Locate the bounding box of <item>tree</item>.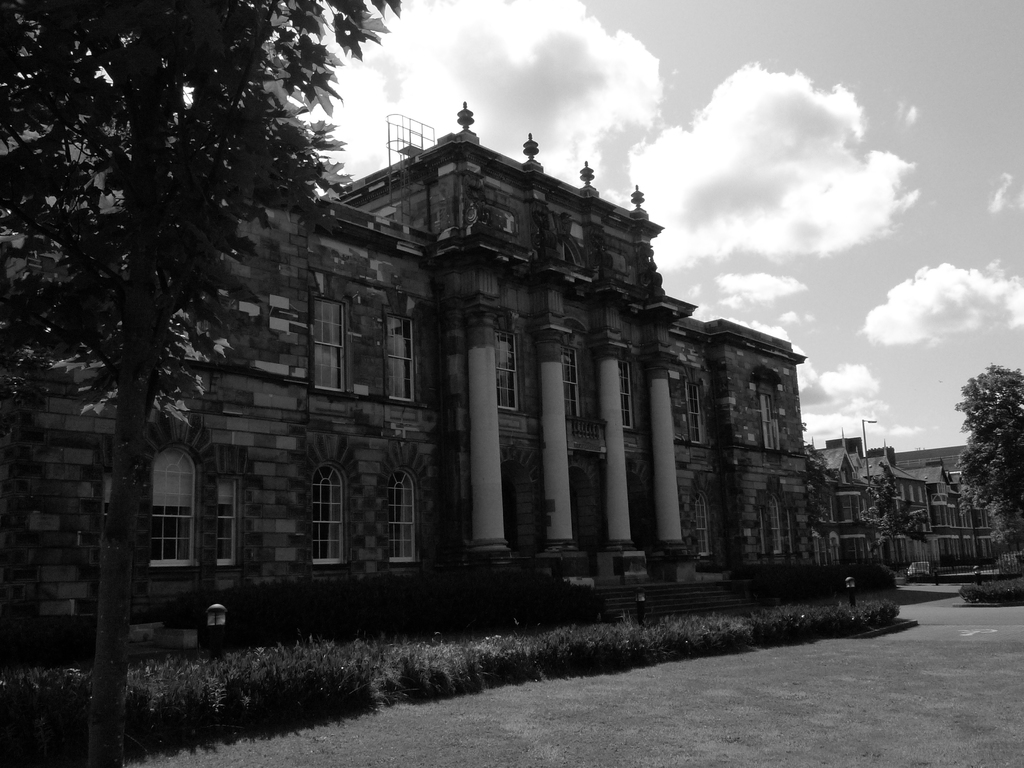
Bounding box: 0,0,423,763.
